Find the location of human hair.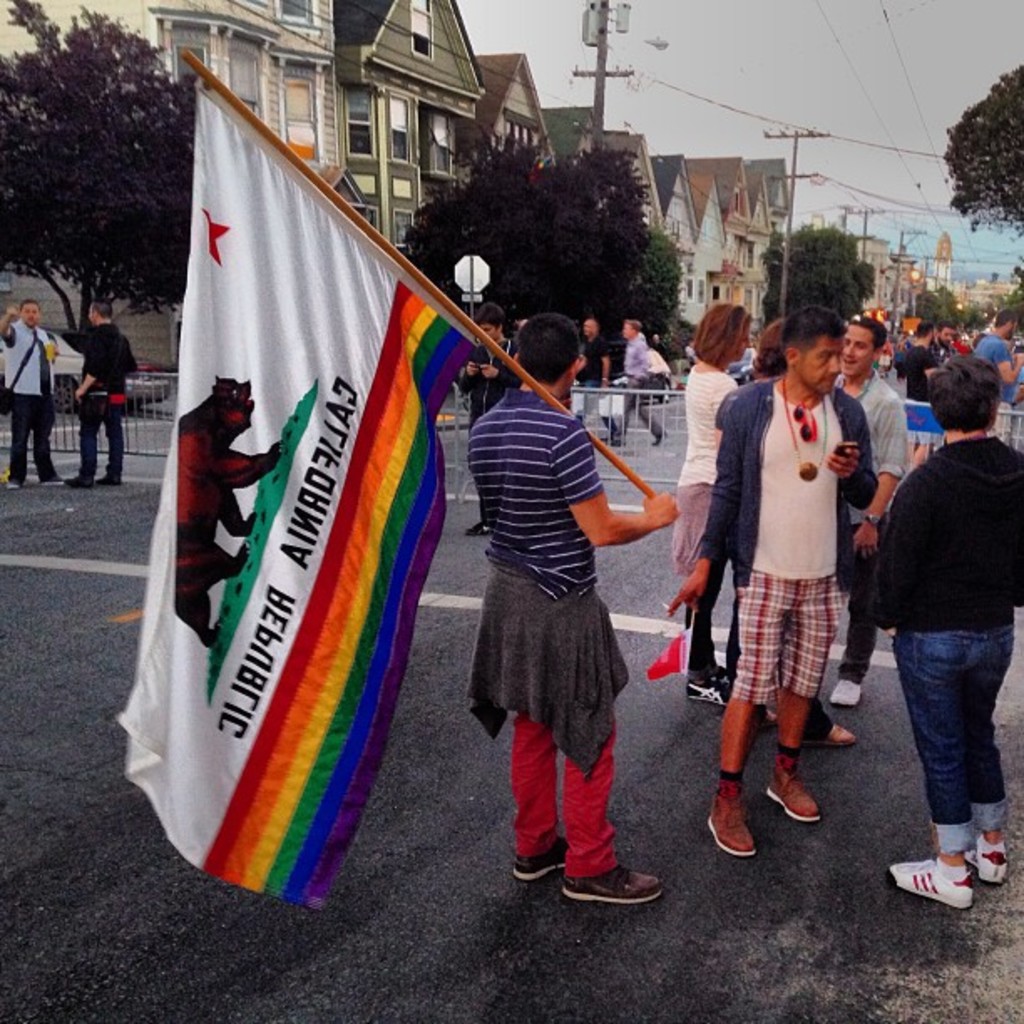
Location: [left=915, top=320, right=937, bottom=336].
